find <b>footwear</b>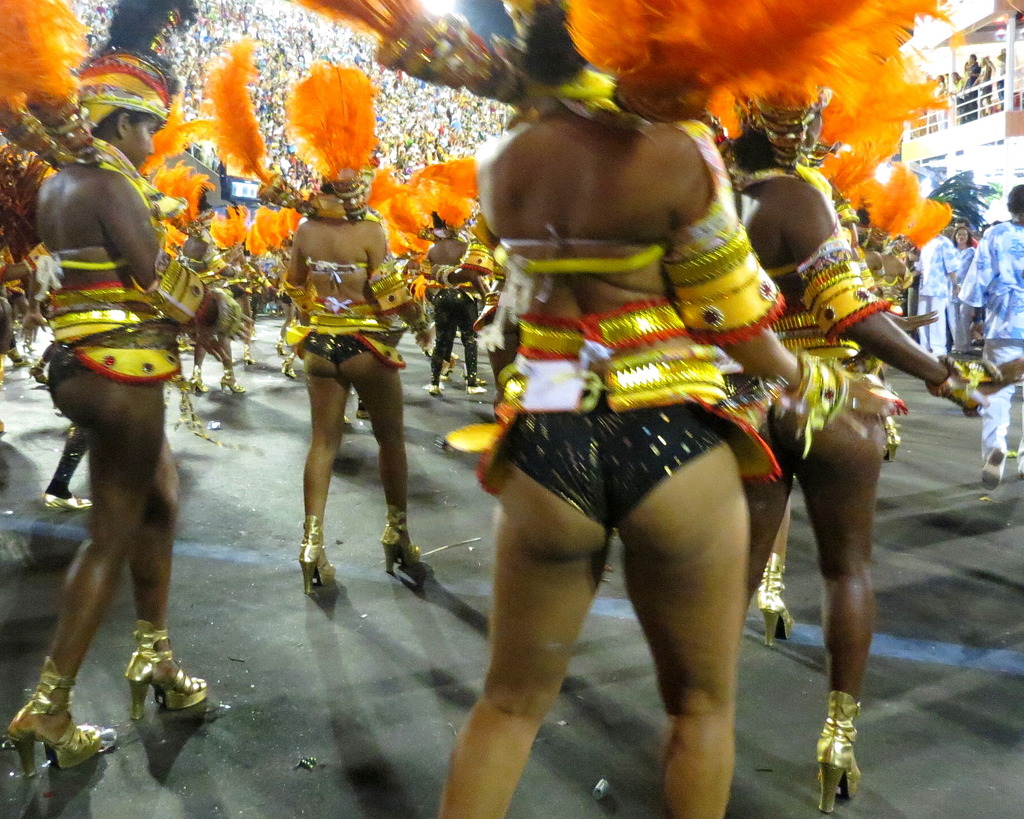
region(468, 381, 484, 398)
